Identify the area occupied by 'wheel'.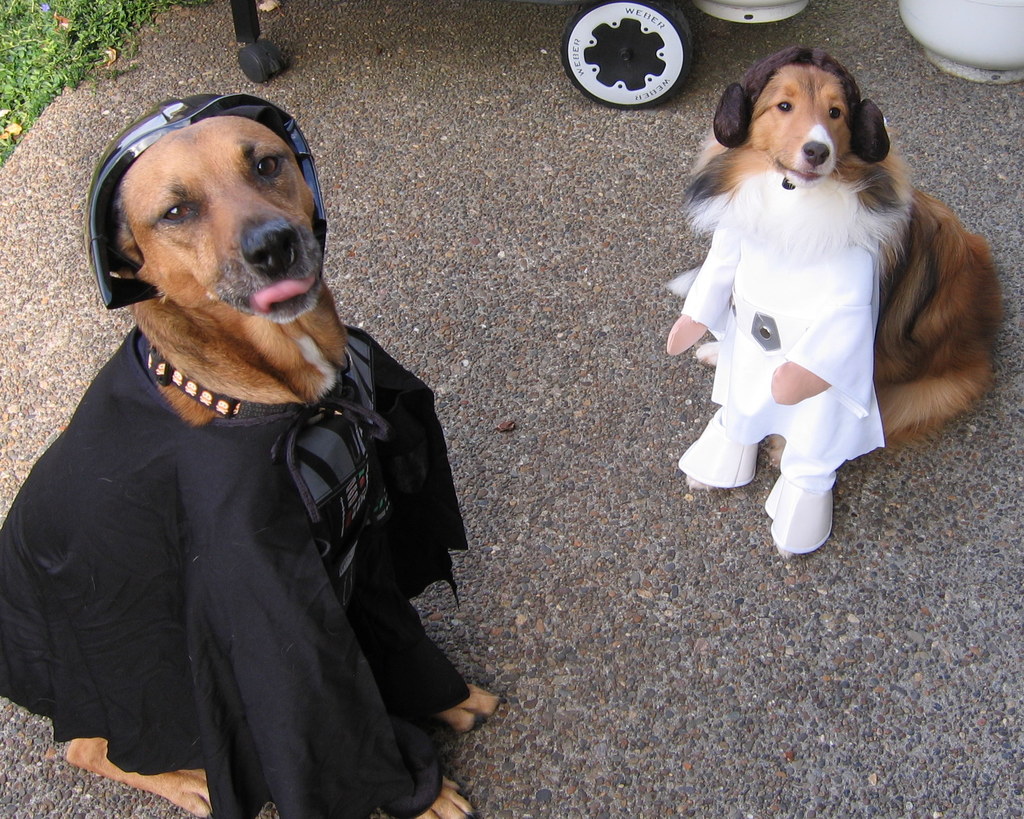
Area: region(563, 14, 710, 106).
